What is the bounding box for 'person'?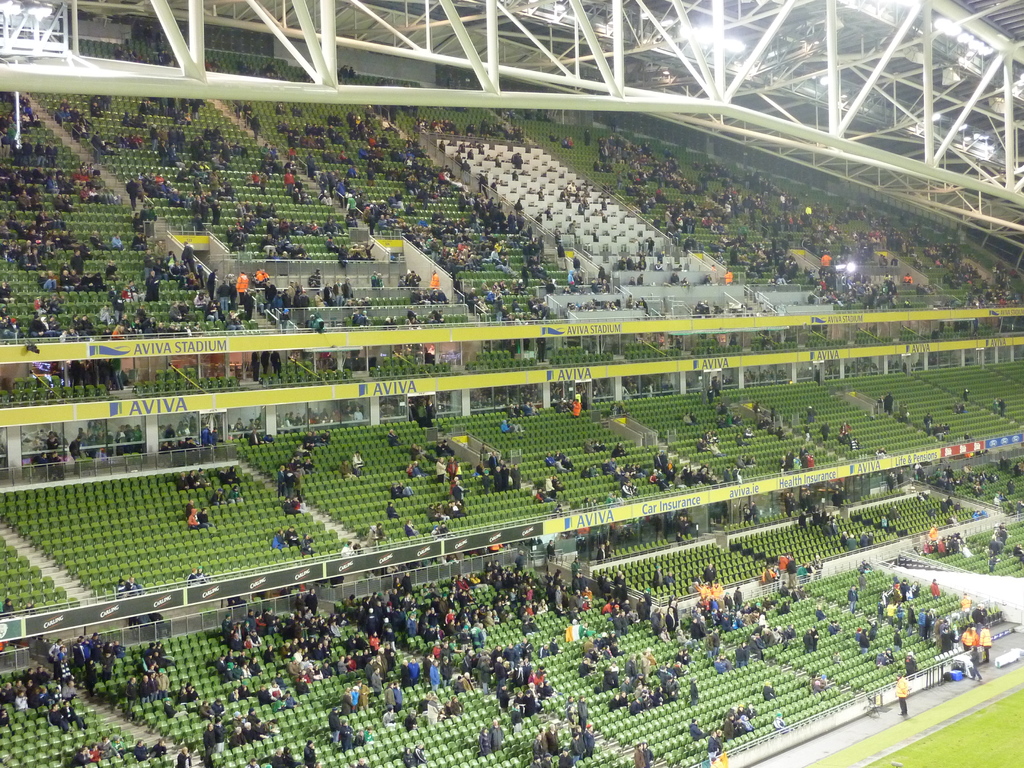
left=180, top=495, right=204, bottom=529.
